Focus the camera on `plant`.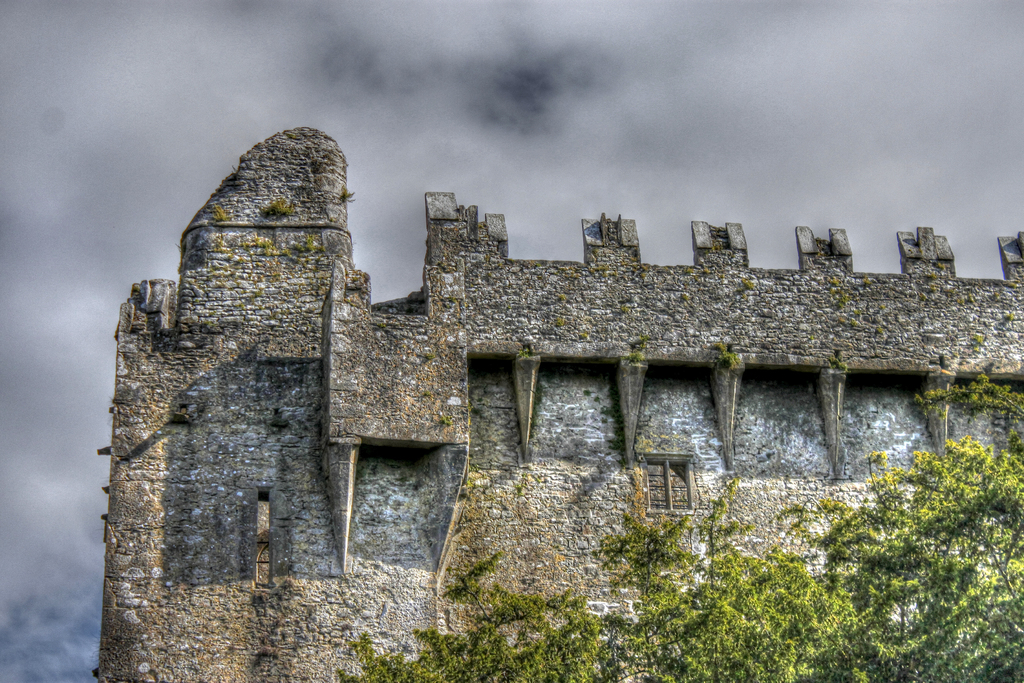
Focus region: rect(741, 281, 756, 288).
